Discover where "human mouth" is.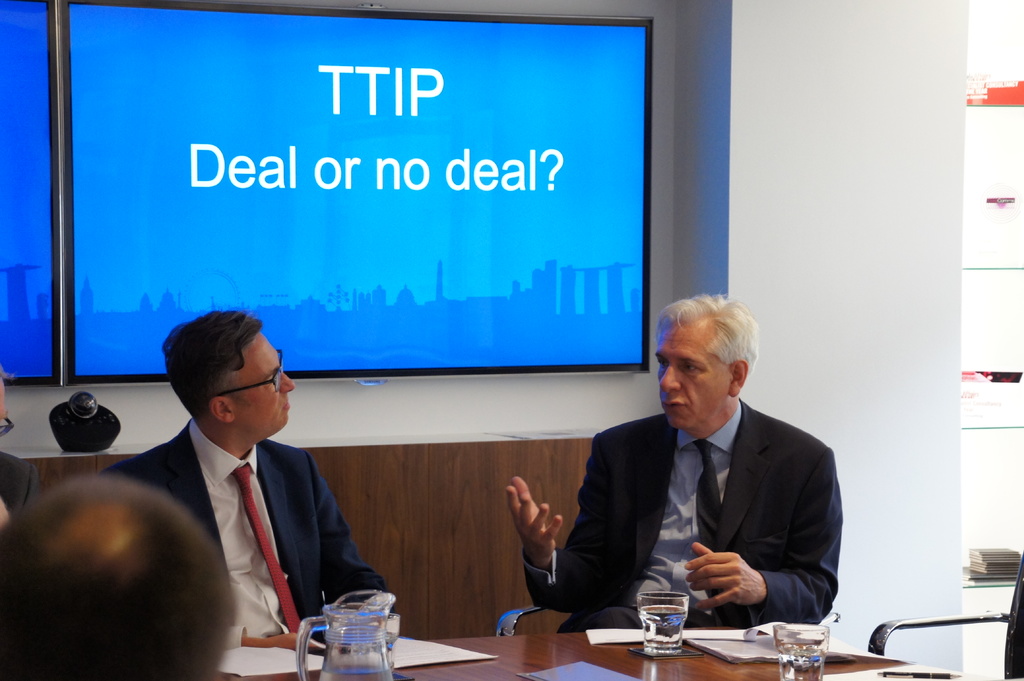
Discovered at x1=282, y1=395, x2=290, y2=415.
